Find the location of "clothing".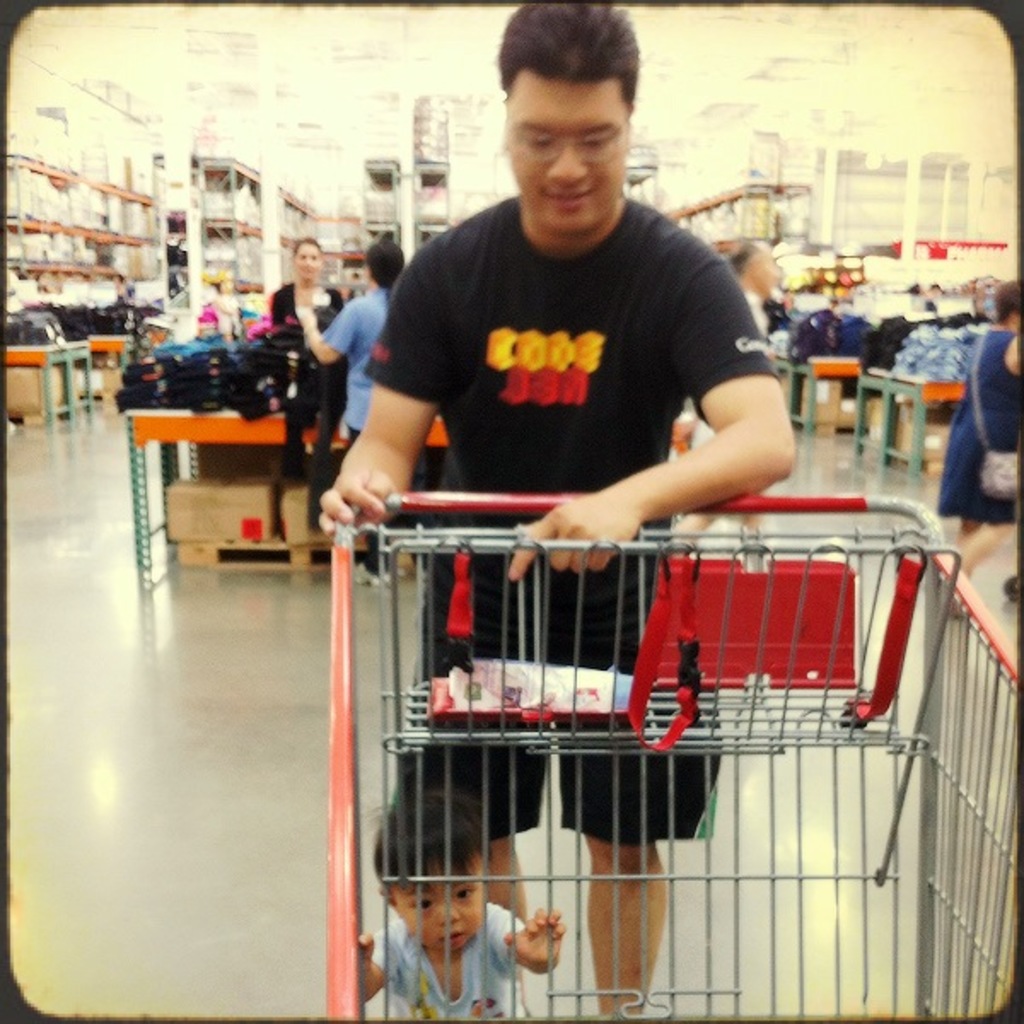
Location: (333,275,386,585).
